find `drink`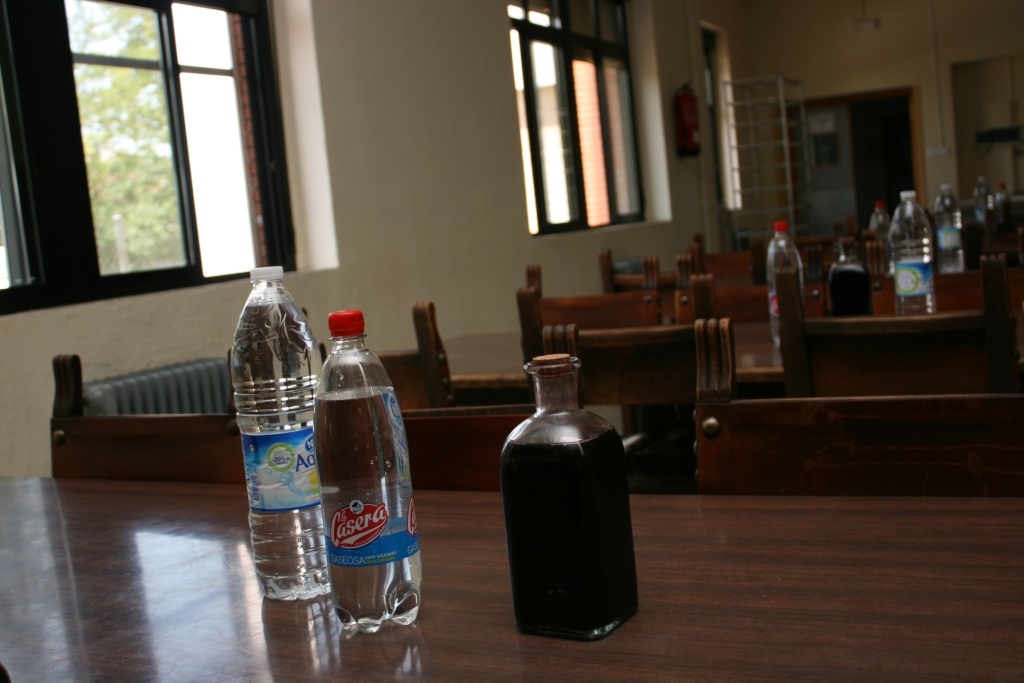
bbox=[316, 392, 426, 631]
